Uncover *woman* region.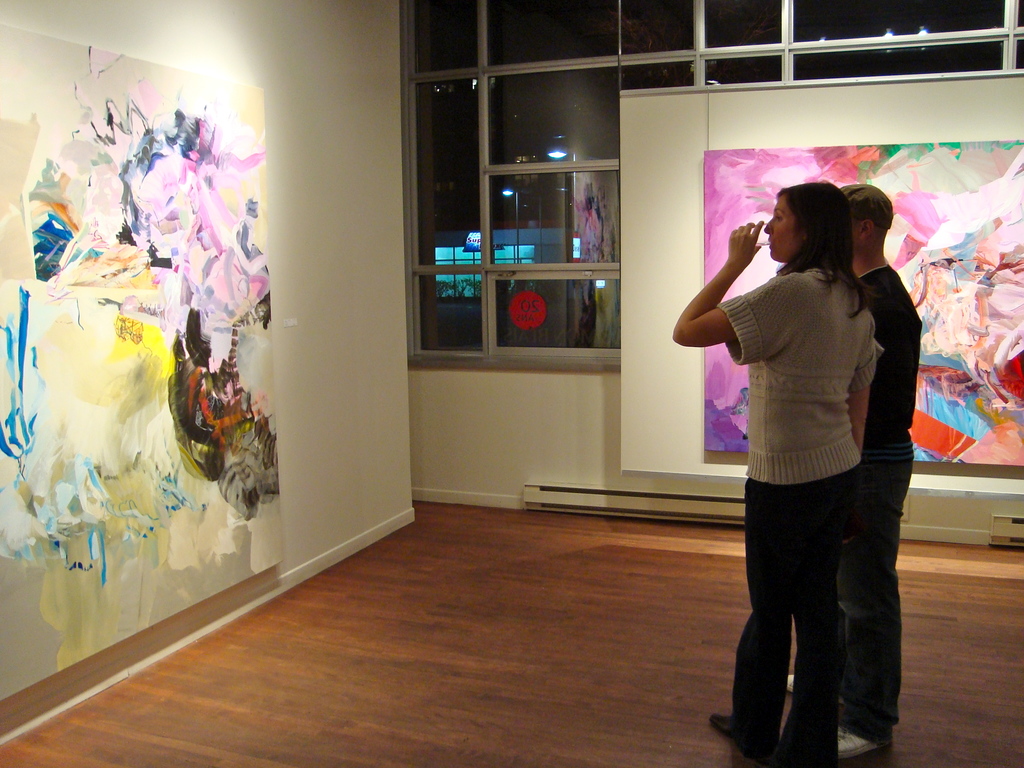
Uncovered: bbox=(675, 150, 913, 749).
